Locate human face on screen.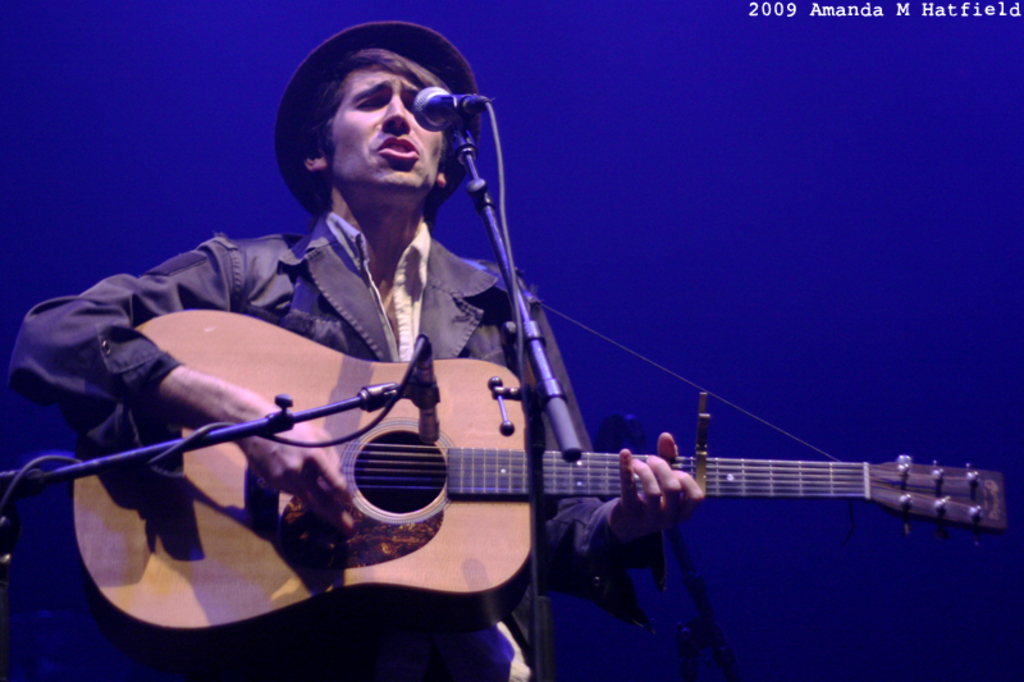
On screen at BBox(328, 60, 436, 192).
